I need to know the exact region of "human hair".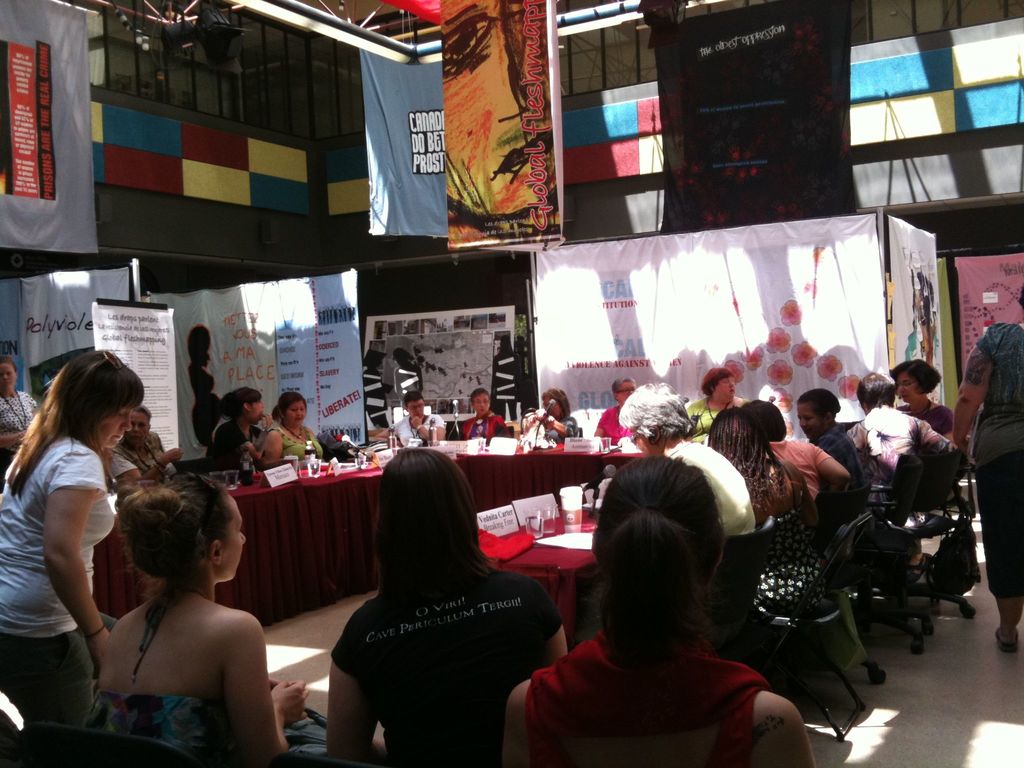
Region: locate(401, 392, 426, 409).
